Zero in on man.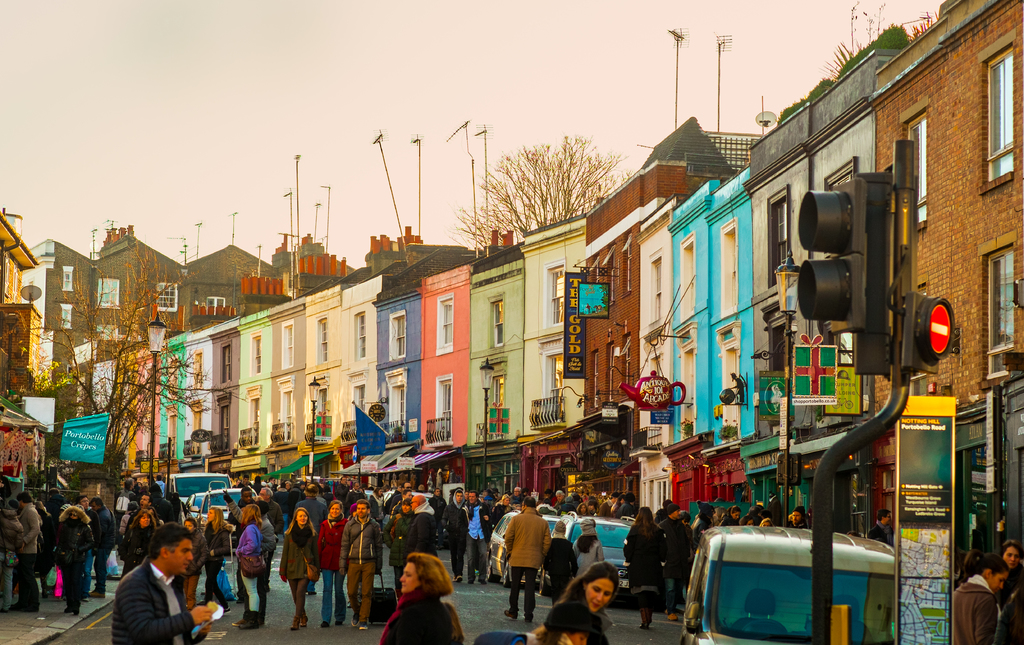
Zeroed in: bbox=(230, 488, 261, 532).
